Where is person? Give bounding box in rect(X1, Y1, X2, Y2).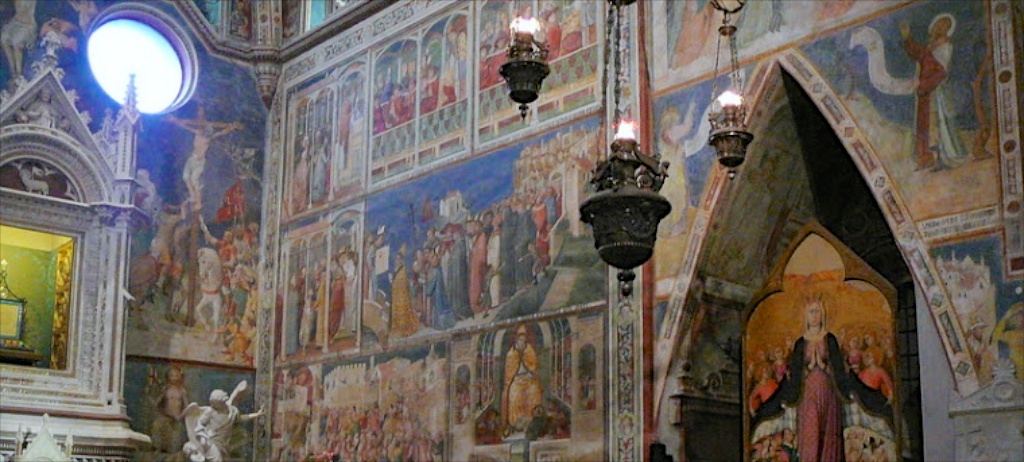
rect(893, 6, 968, 174).
